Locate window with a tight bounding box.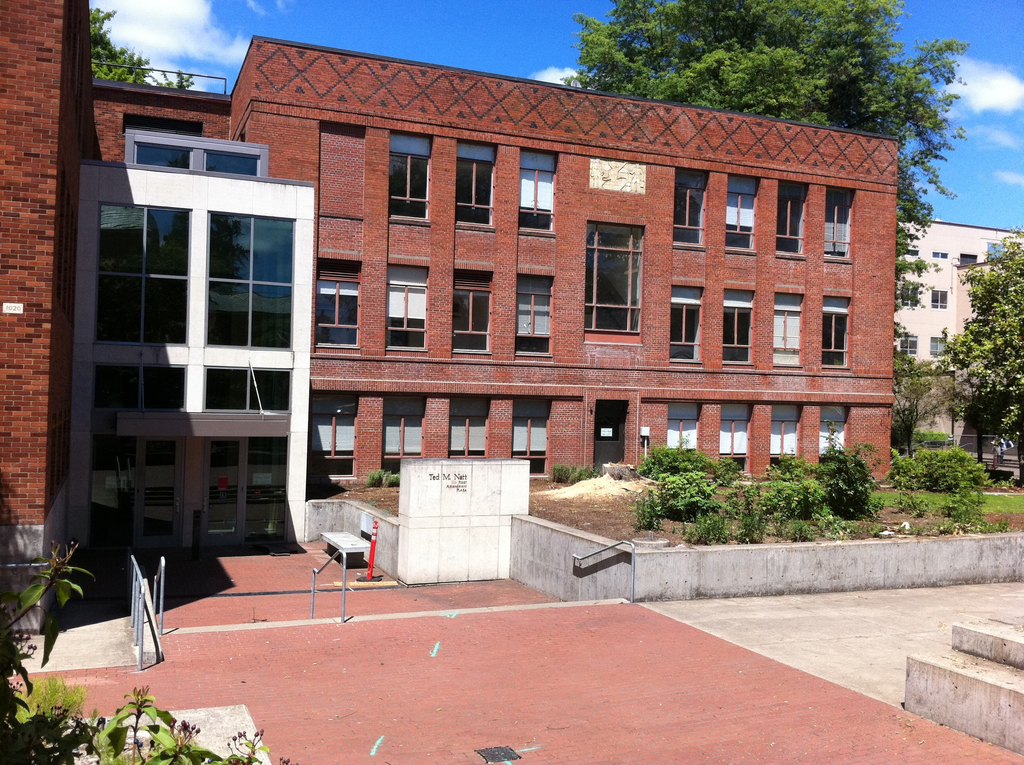
[904,288,917,306].
